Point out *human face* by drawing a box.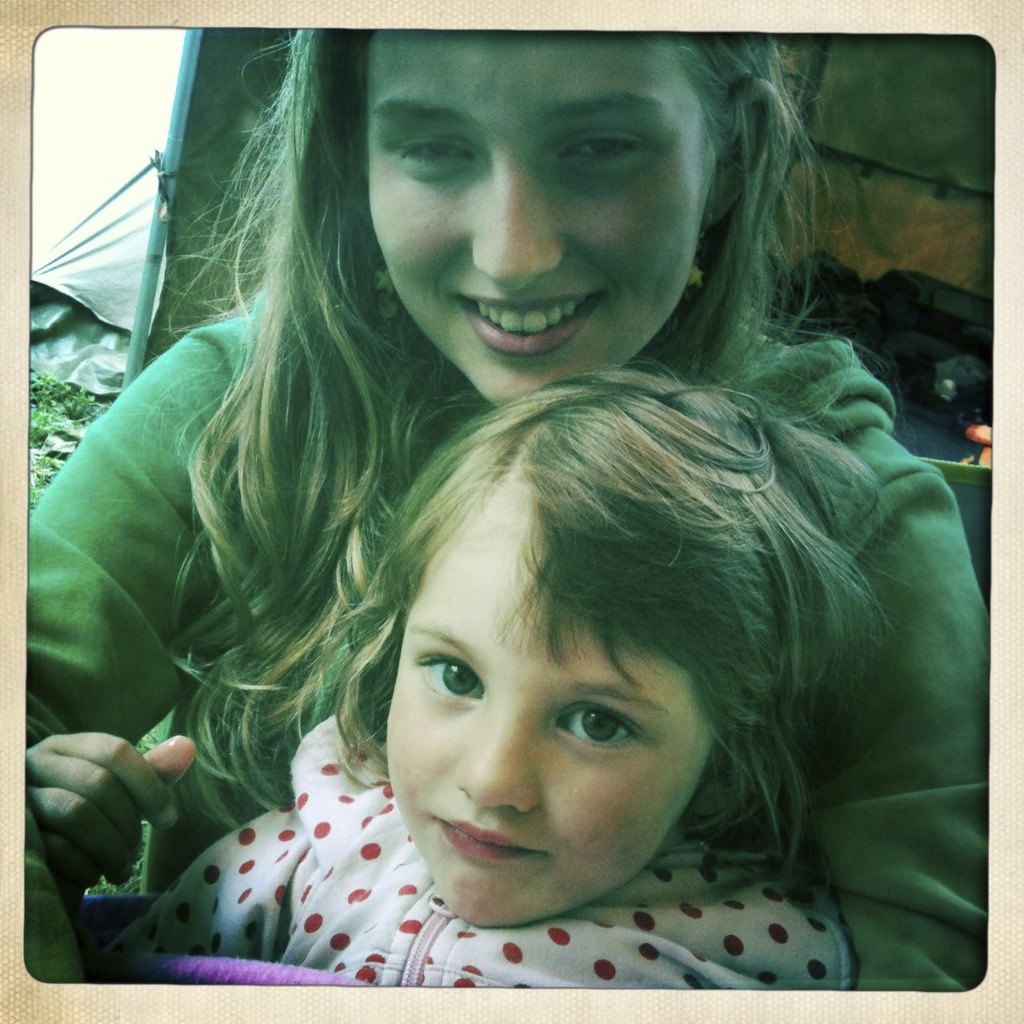
x1=389, y1=509, x2=716, y2=929.
